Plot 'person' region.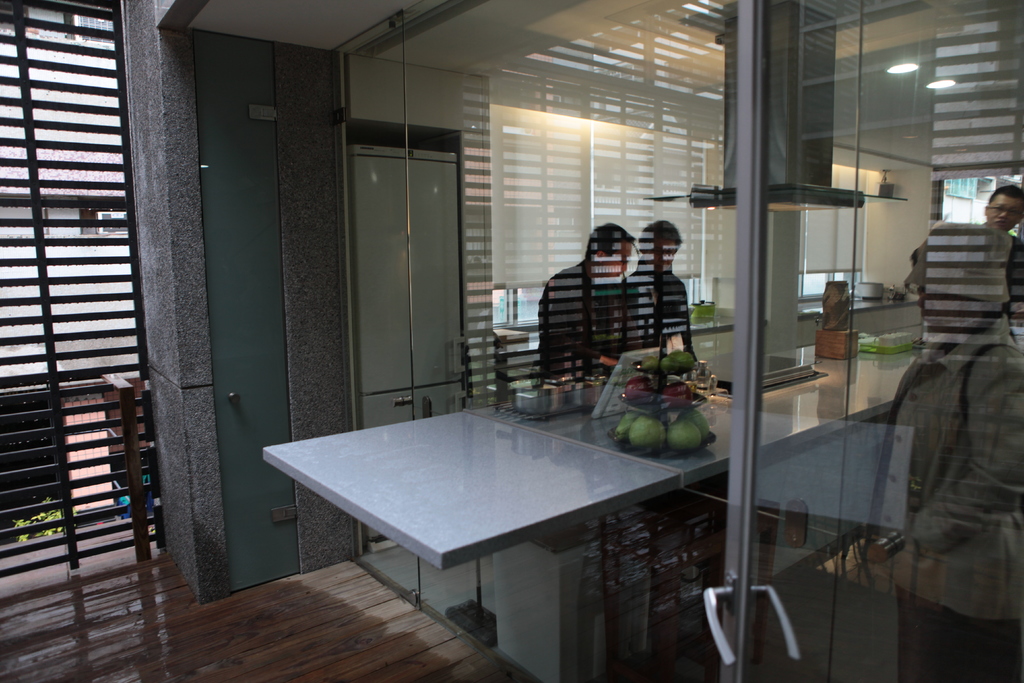
Plotted at (left=530, top=220, right=619, bottom=388).
